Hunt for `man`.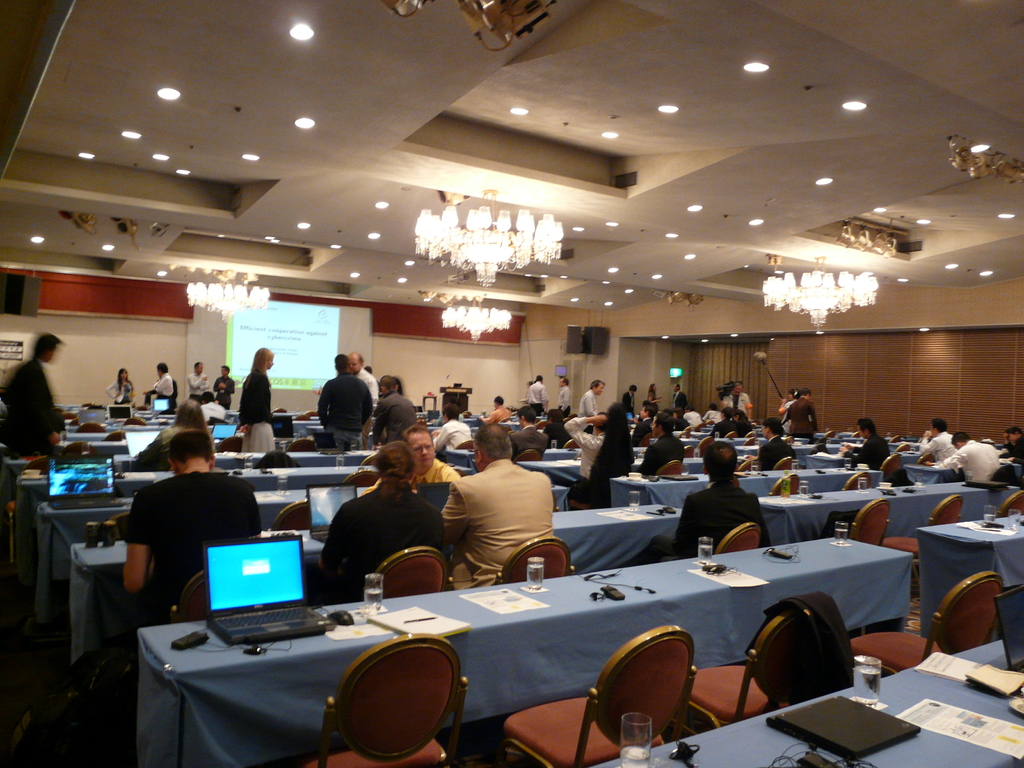
Hunted down at (668,381,687,418).
